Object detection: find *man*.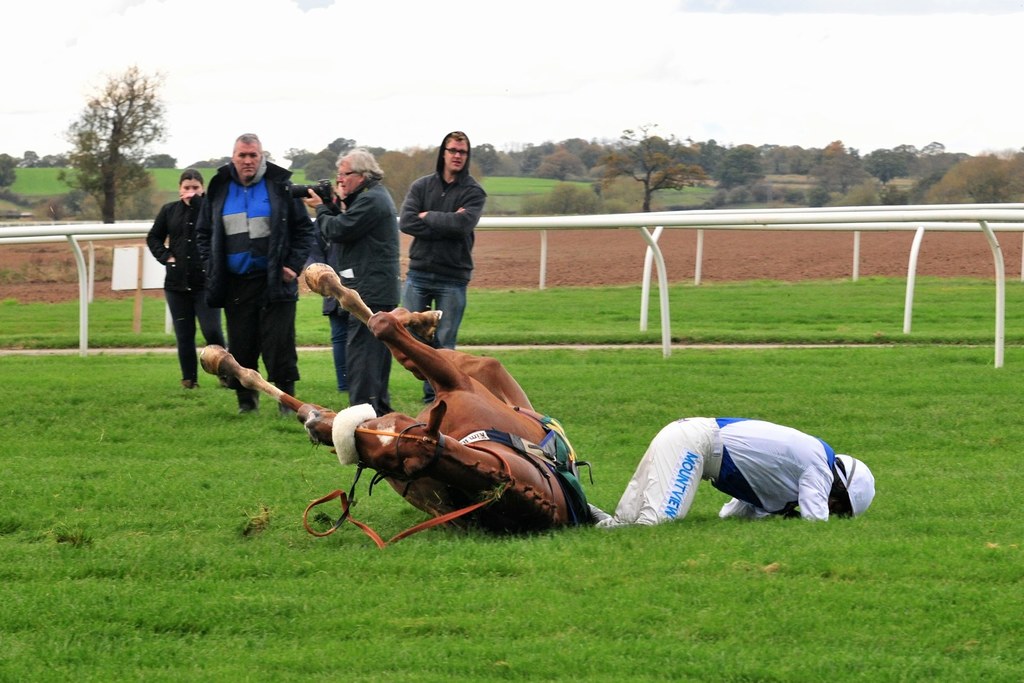
locate(307, 181, 346, 392).
